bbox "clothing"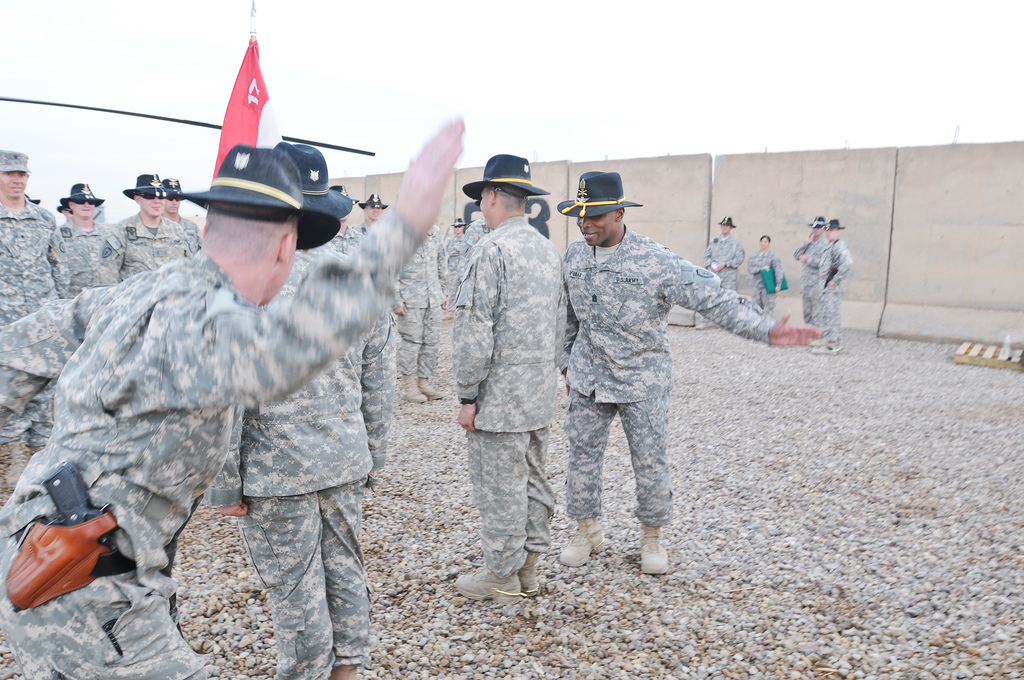
box=[52, 218, 127, 286]
